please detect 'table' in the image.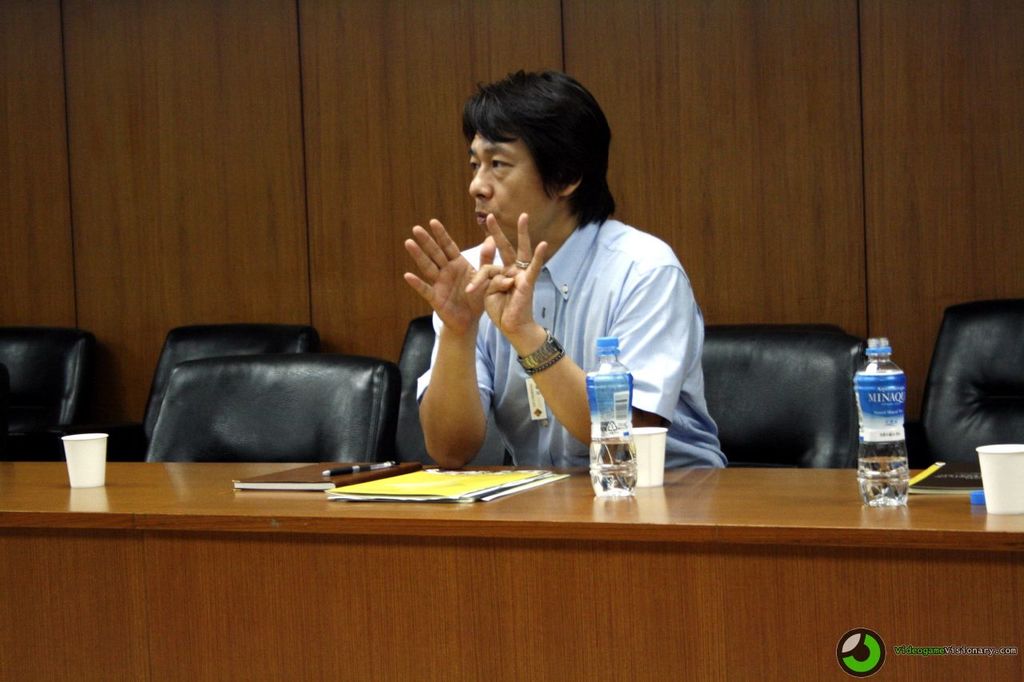
x1=45 y1=366 x2=986 y2=681.
